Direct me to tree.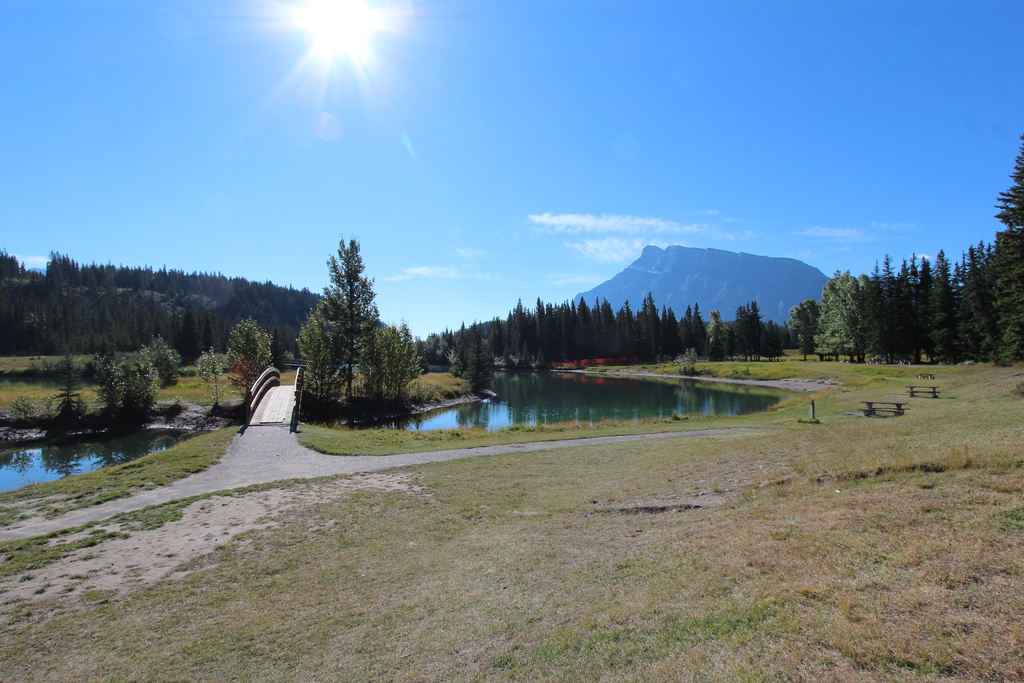
Direction: <region>514, 299, 534, 354</region>.
